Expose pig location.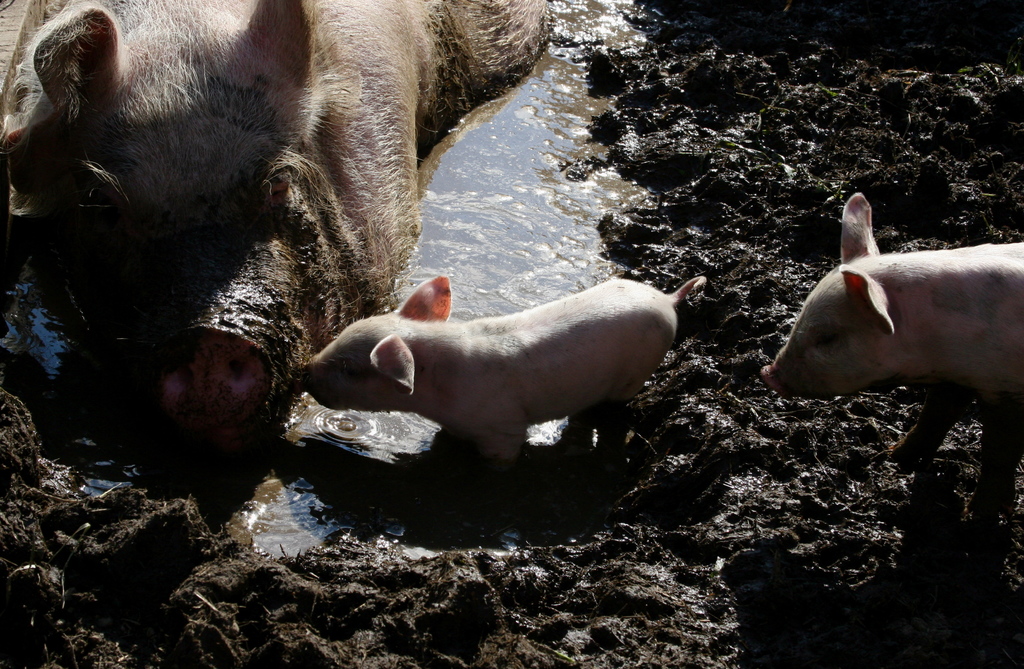
Exposed at rect(759, 193, 1023, 510).
